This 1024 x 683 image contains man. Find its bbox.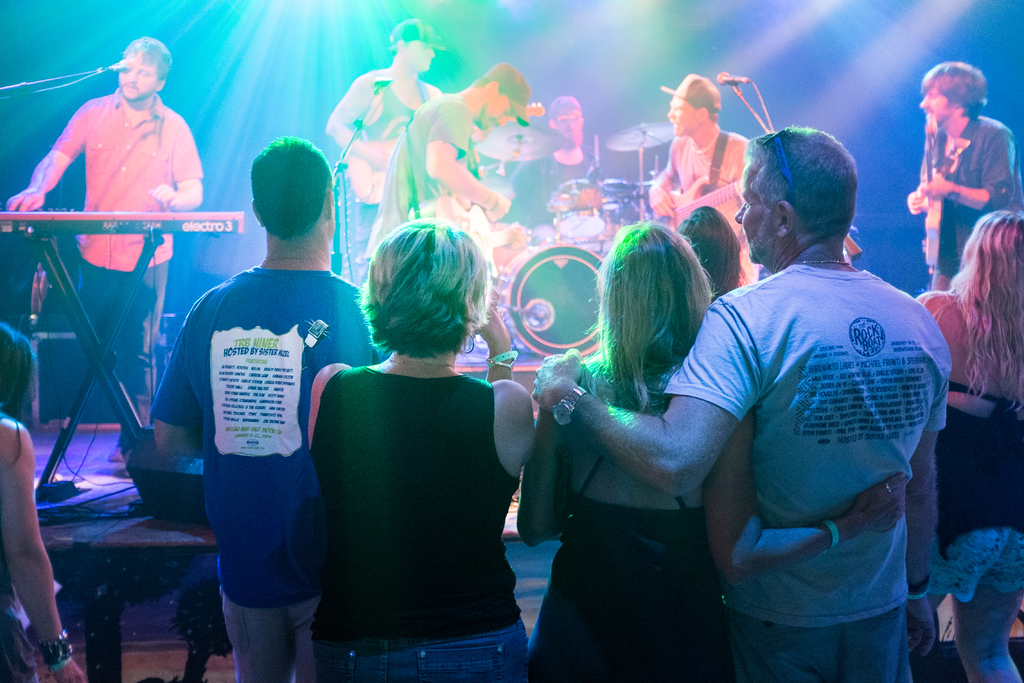
363, 60, 528, 281.
